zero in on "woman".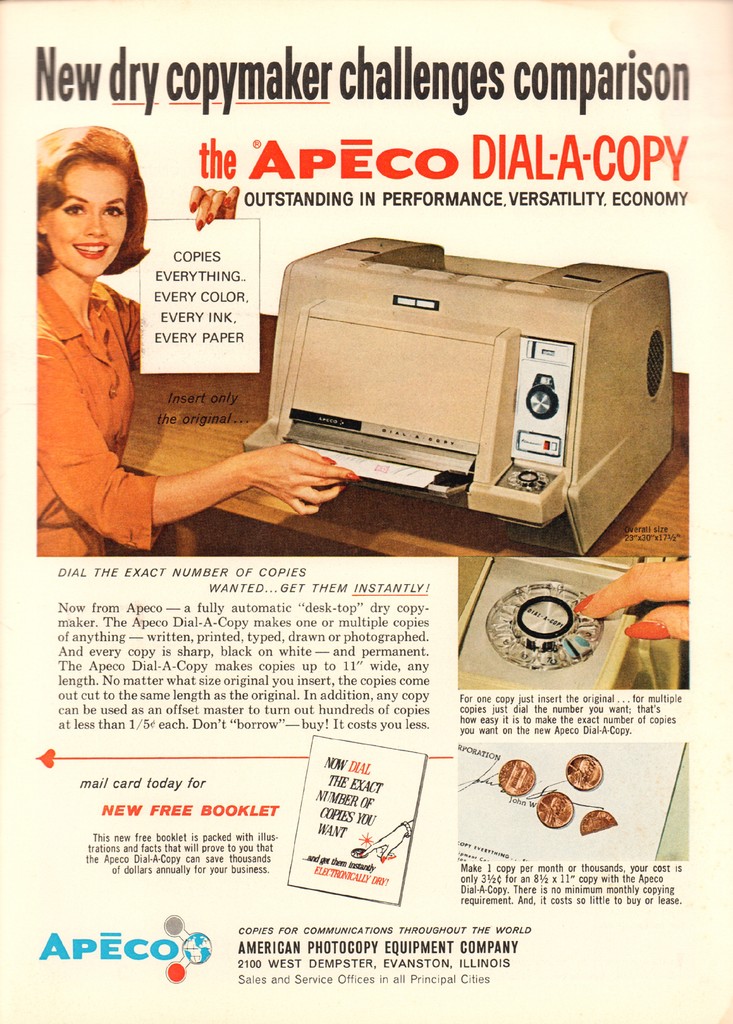
Zeroed in: bbox(29, 131, 257, 543).
